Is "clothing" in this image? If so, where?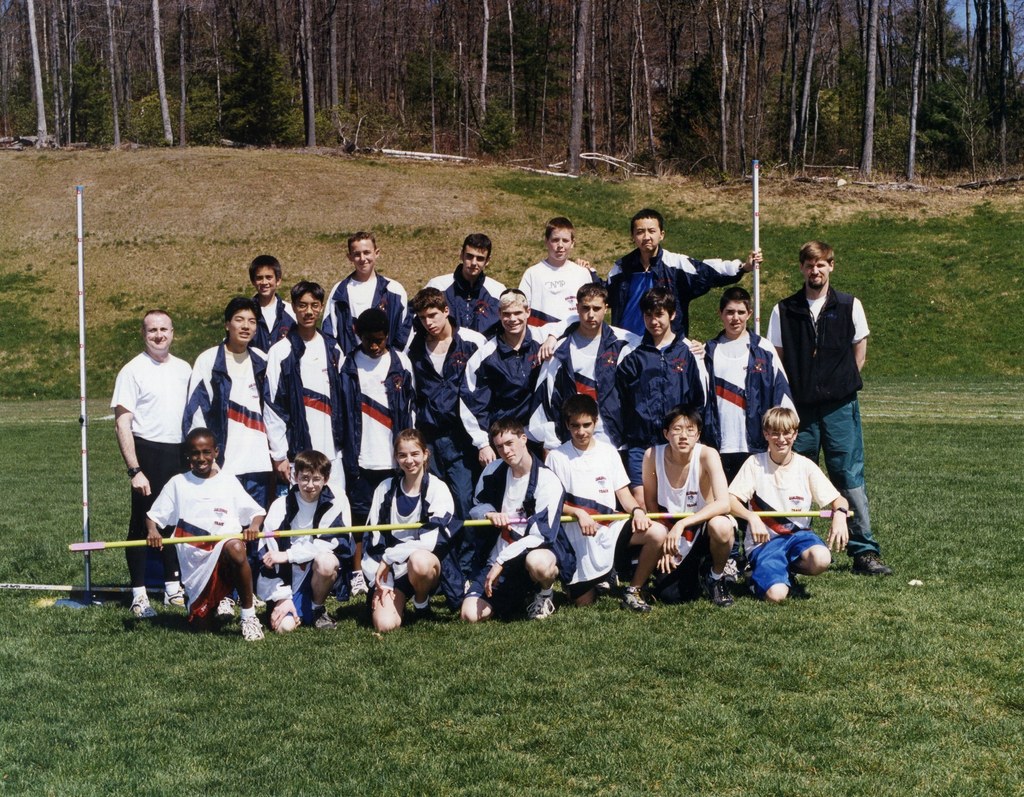
Yes, at {"x1": 248, "y1": 289, "x2": 296, "y2": 349}.
